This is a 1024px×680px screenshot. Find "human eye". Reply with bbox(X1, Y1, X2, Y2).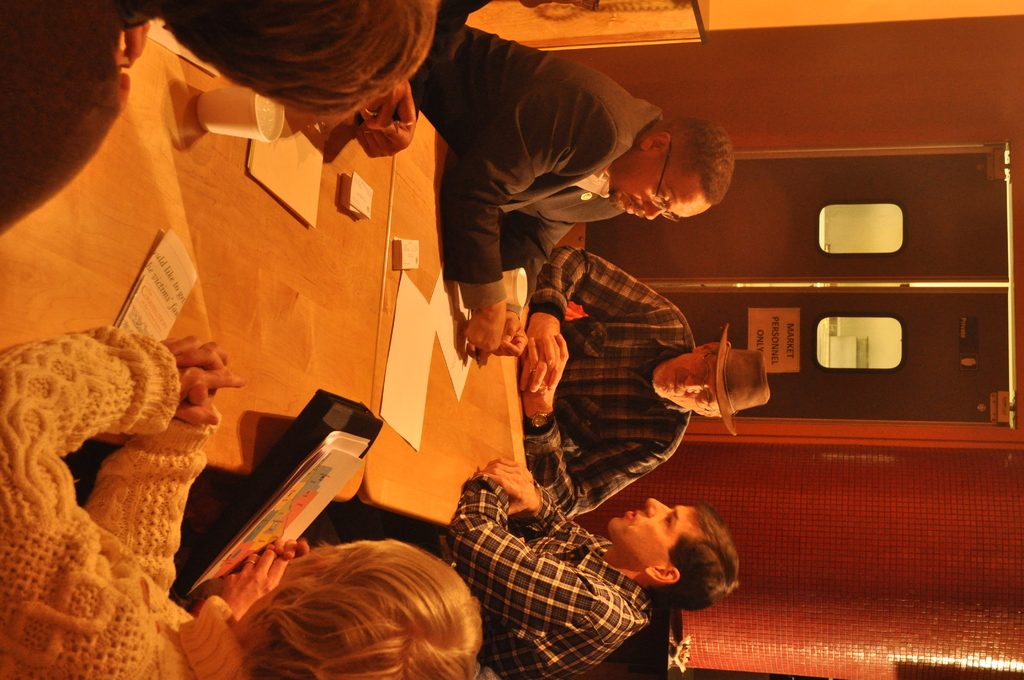
bbox(661, 515, 674, 527).
